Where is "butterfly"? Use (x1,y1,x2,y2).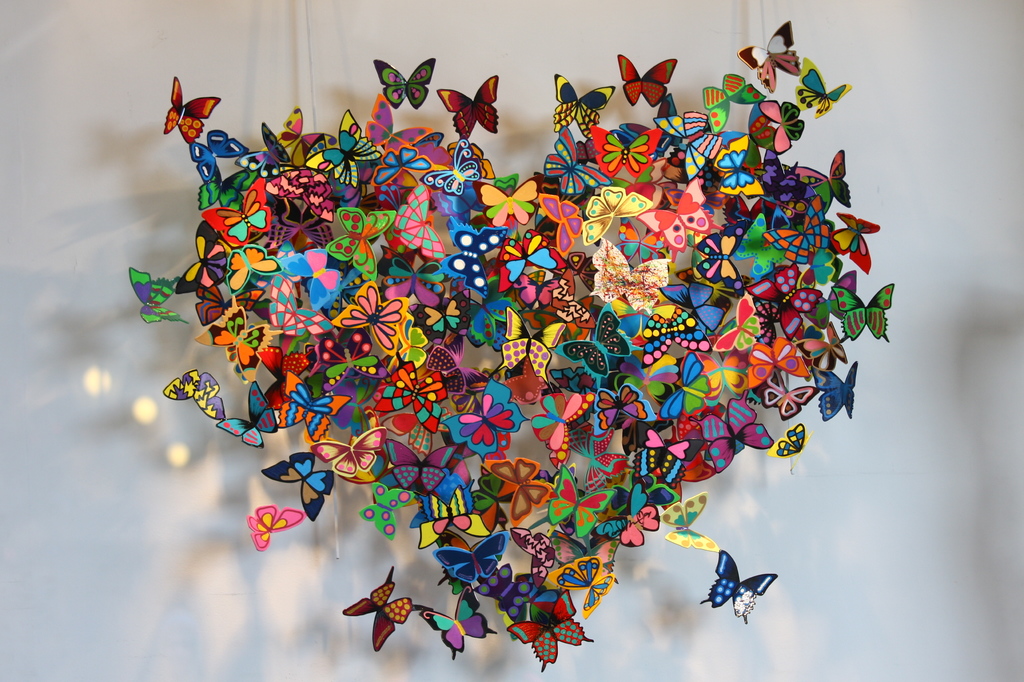
(271,371,351,446).
